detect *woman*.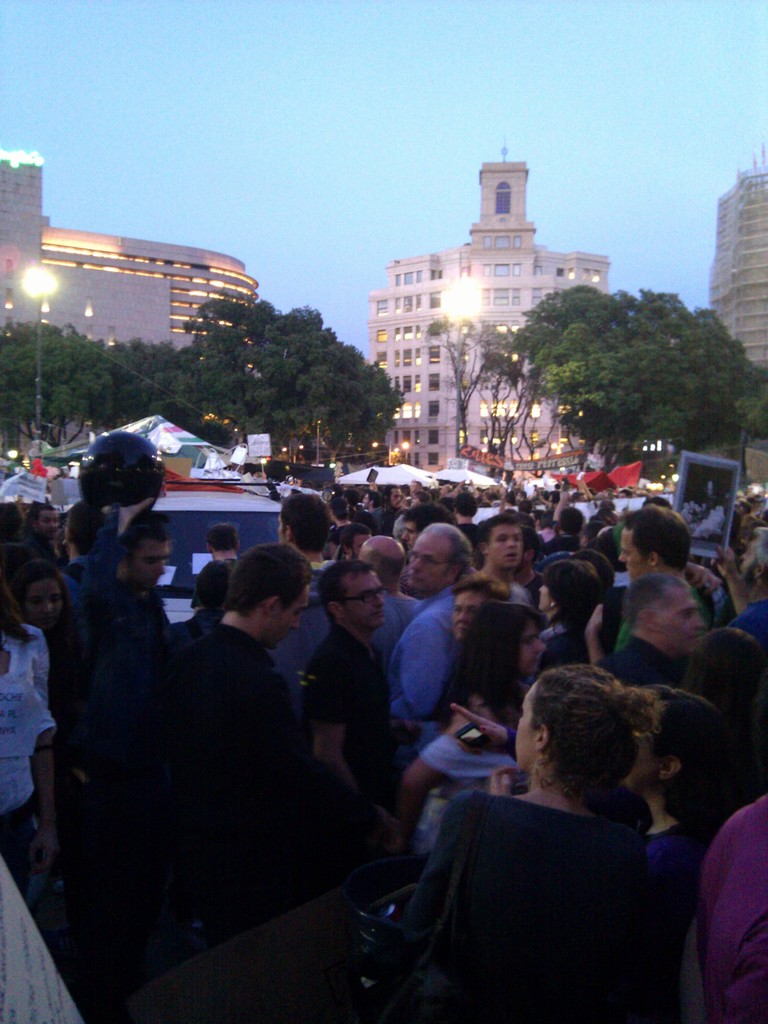
Detected at <box>401,635,678,1023</box>.
